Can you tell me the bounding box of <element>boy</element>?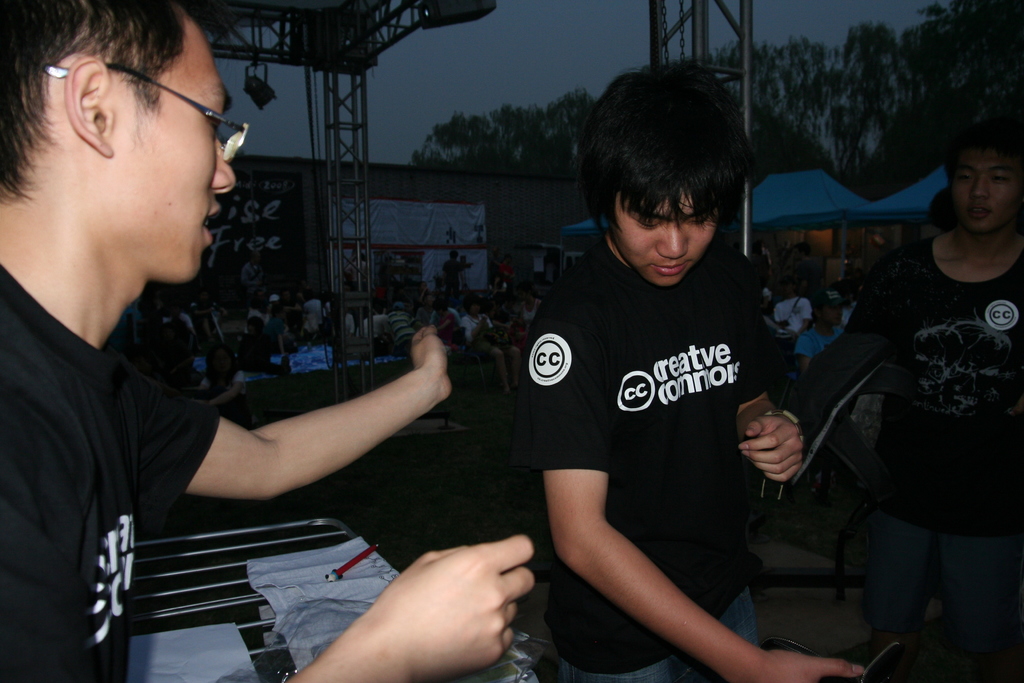
(846, 109, 1023, 682).
